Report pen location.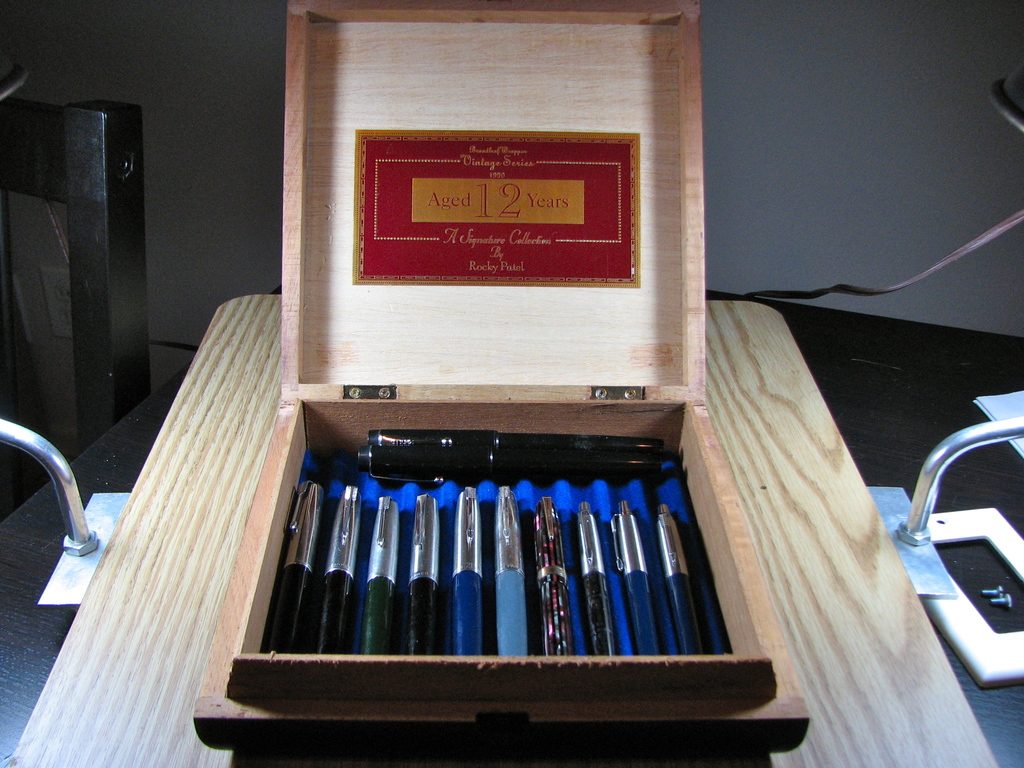
Report: bbox=(614, 493, 657, 653).
